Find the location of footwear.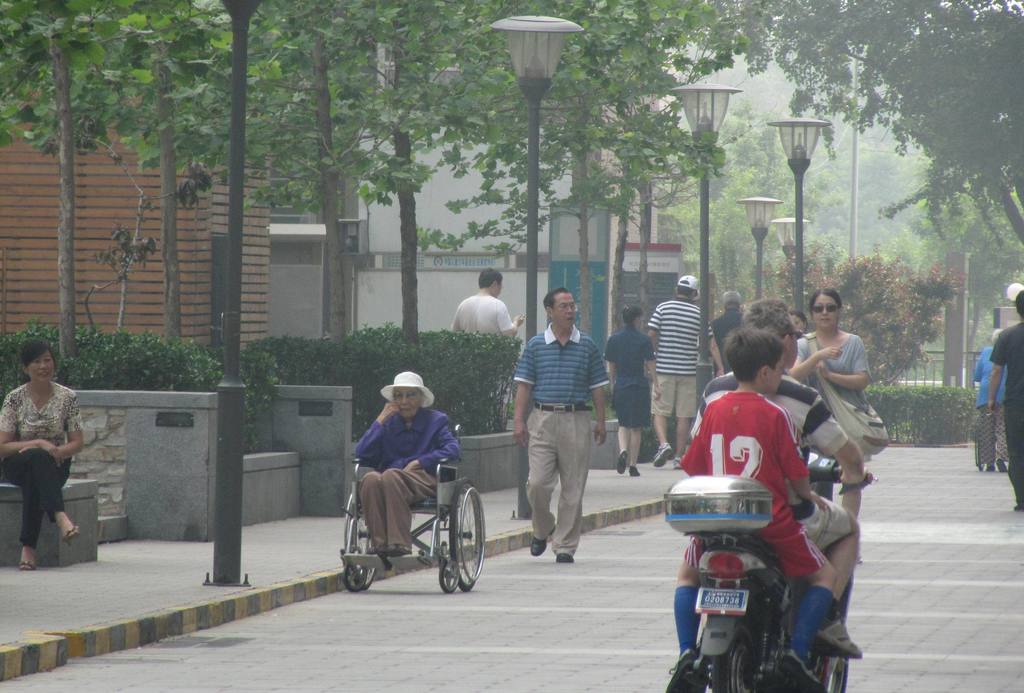
Location: bbox(630, 464, 643, 476).
